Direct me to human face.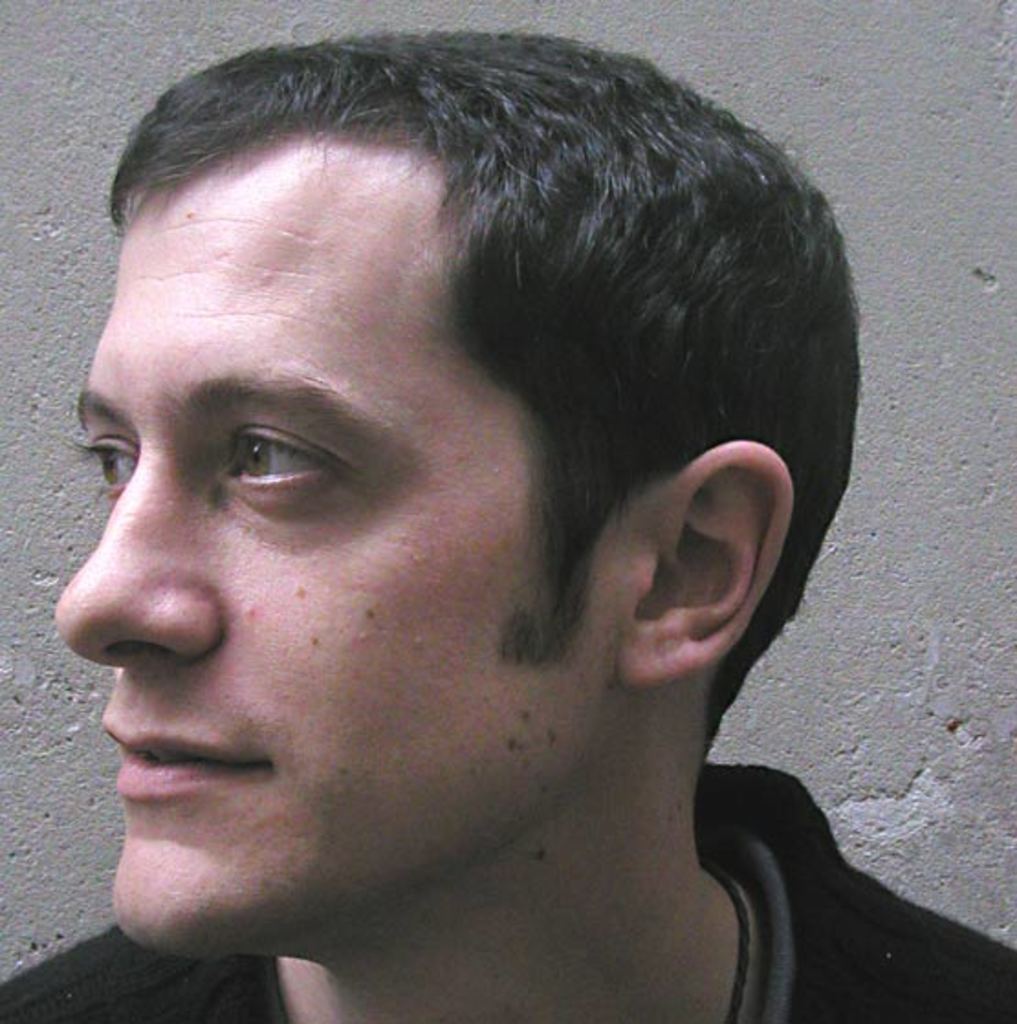
Direction: box=[53, 154, 522, 951].
